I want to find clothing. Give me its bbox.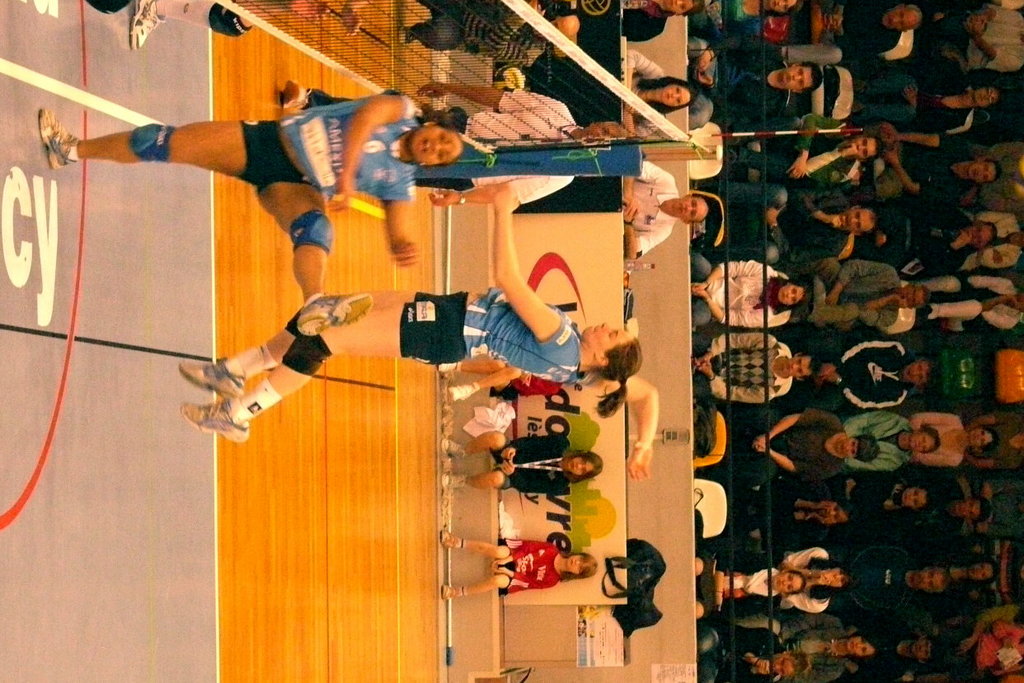
rect(730, 540, 839, 610).
